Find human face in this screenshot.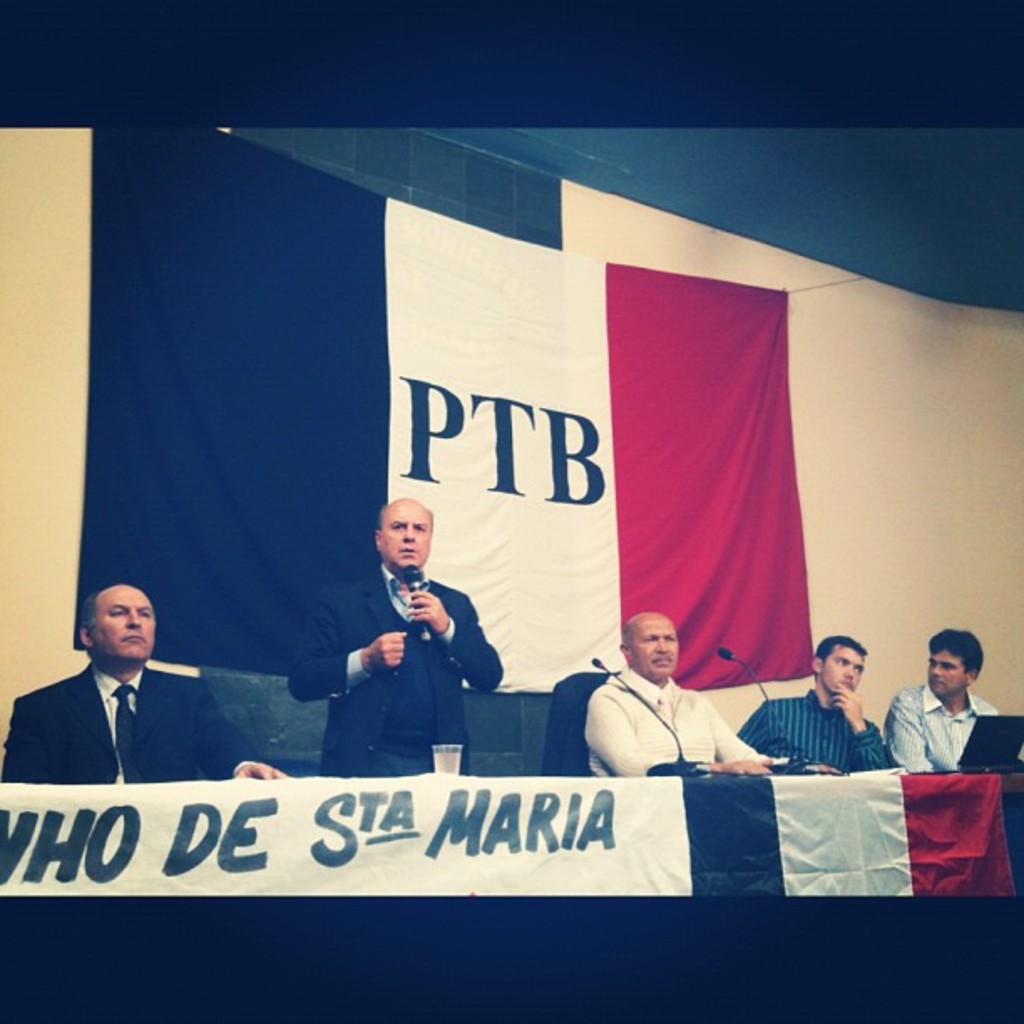
The bounding box for human face is 381/500/433/582.
